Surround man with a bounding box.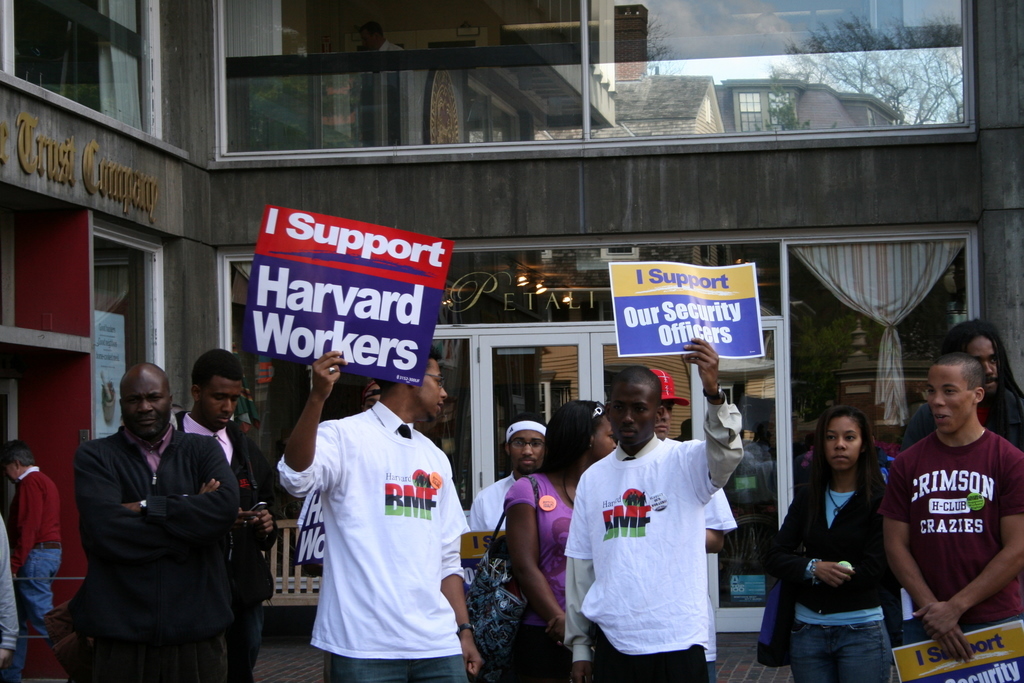
{"x1": 170, "y1": 347, "x2": 275, "y2": 678}.
